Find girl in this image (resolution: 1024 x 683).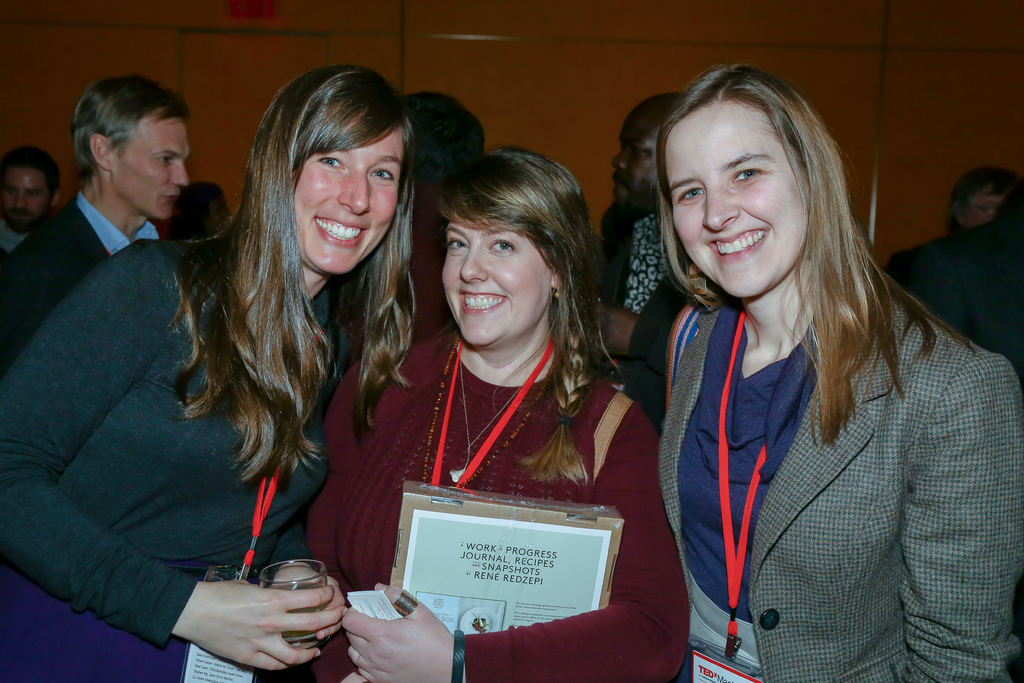
5:58:420:682.
